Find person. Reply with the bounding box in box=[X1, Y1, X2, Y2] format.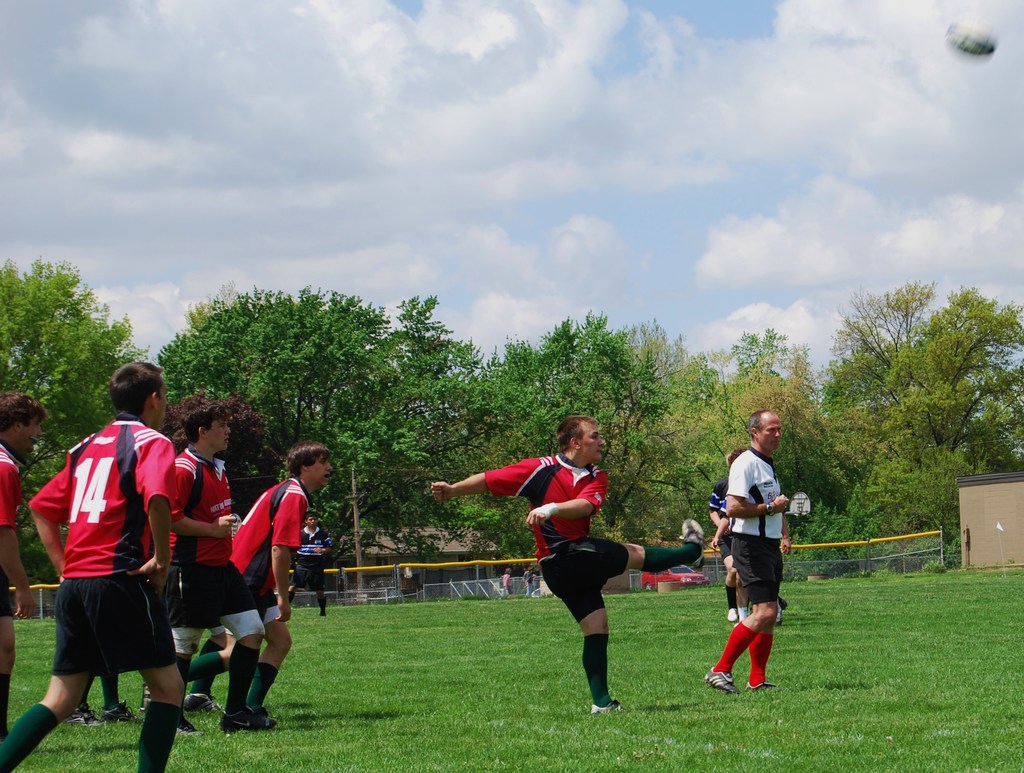
box=[706, 453, 754, 638].
